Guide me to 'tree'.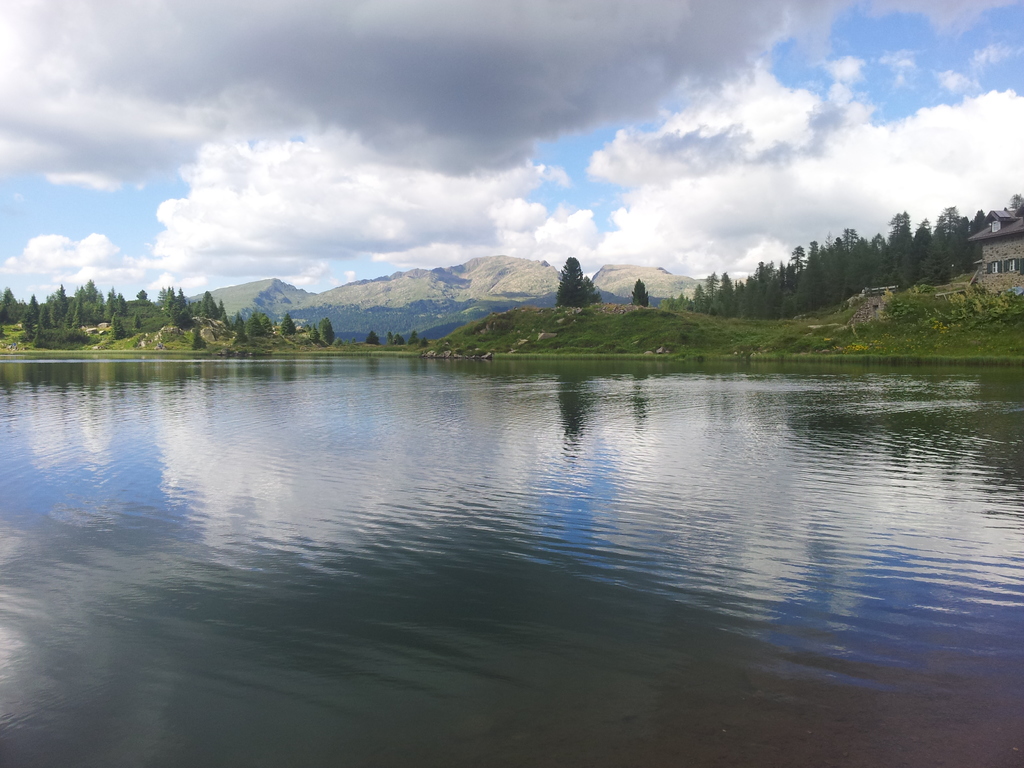
Guidance: [70, 291, 77, 326].
